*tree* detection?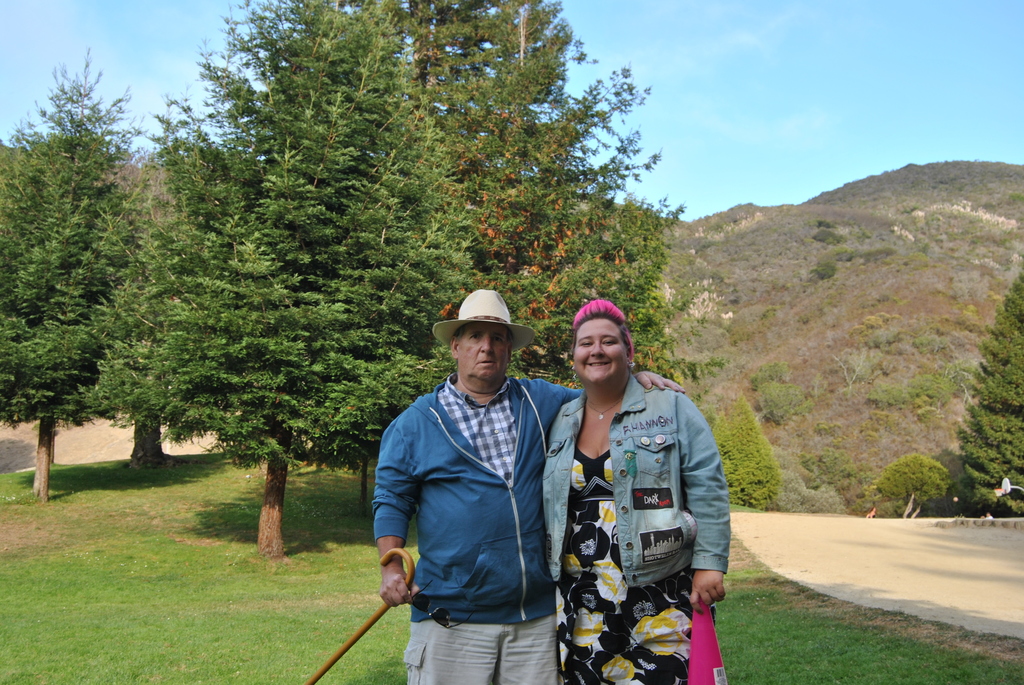
x1=121, y1=163, x2=209, y2=480
